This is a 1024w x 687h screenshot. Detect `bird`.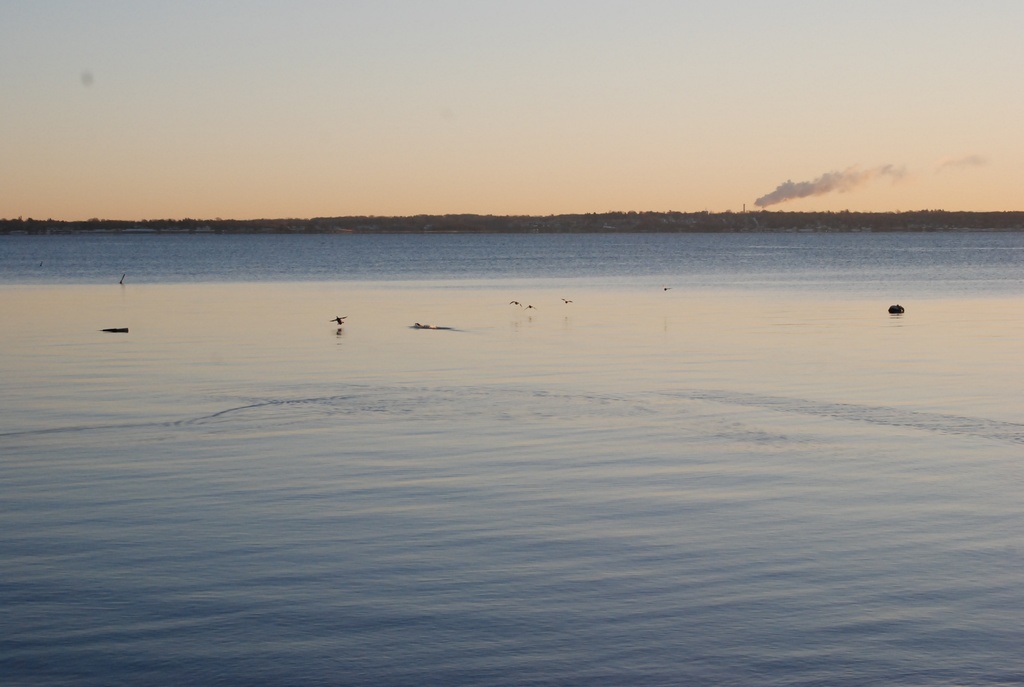
[519, 300, 536, 312].
